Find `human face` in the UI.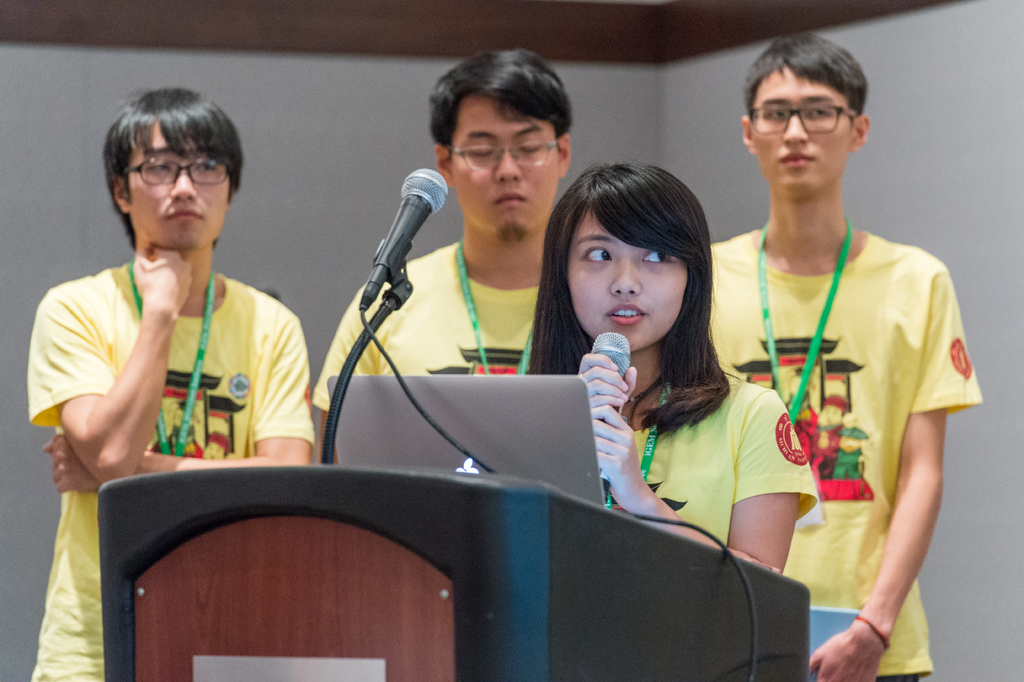
UI element at crop(452, 107, 555, 241).
